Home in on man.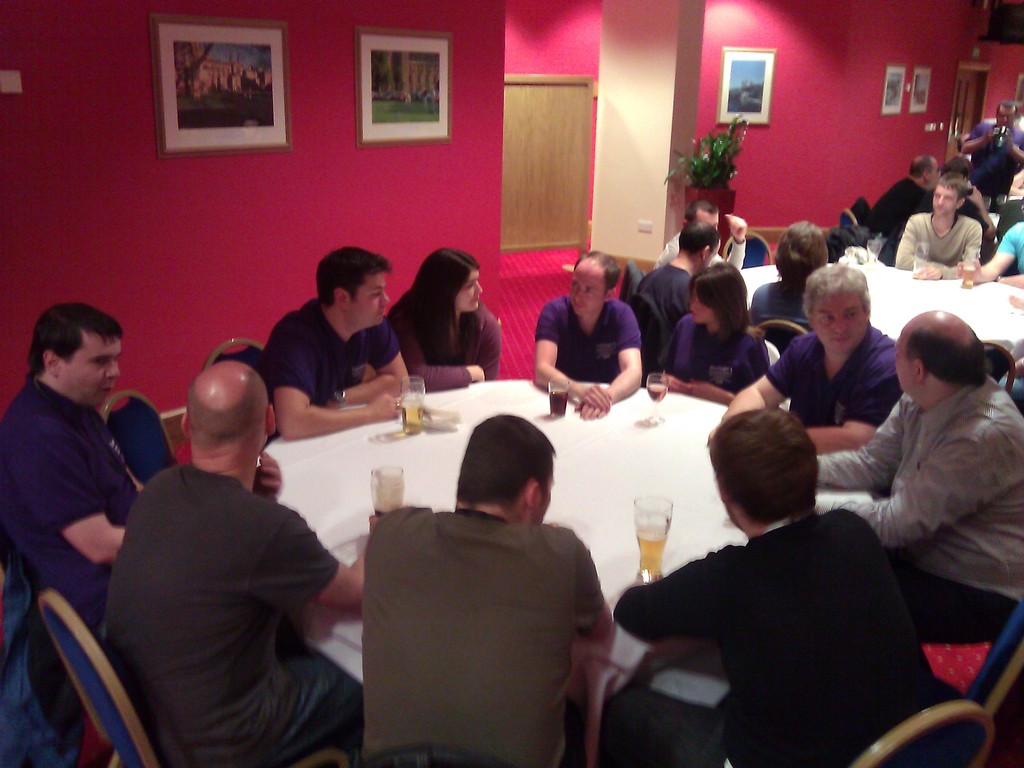
Homed in at [897, 172, 985, 278].
